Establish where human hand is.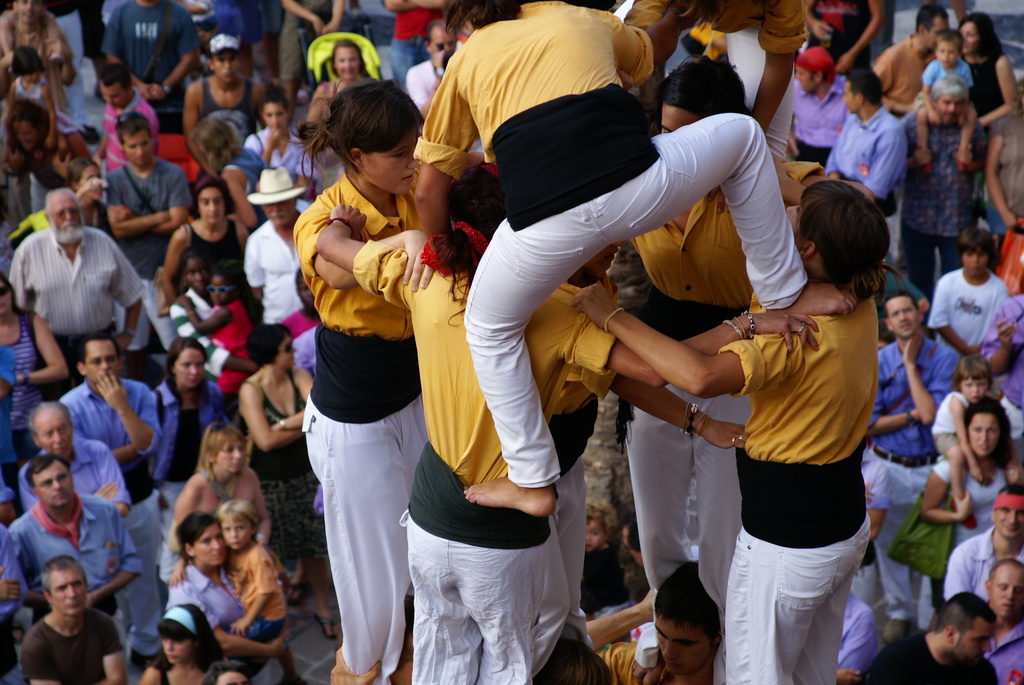
Established at [327,195,374,241].
